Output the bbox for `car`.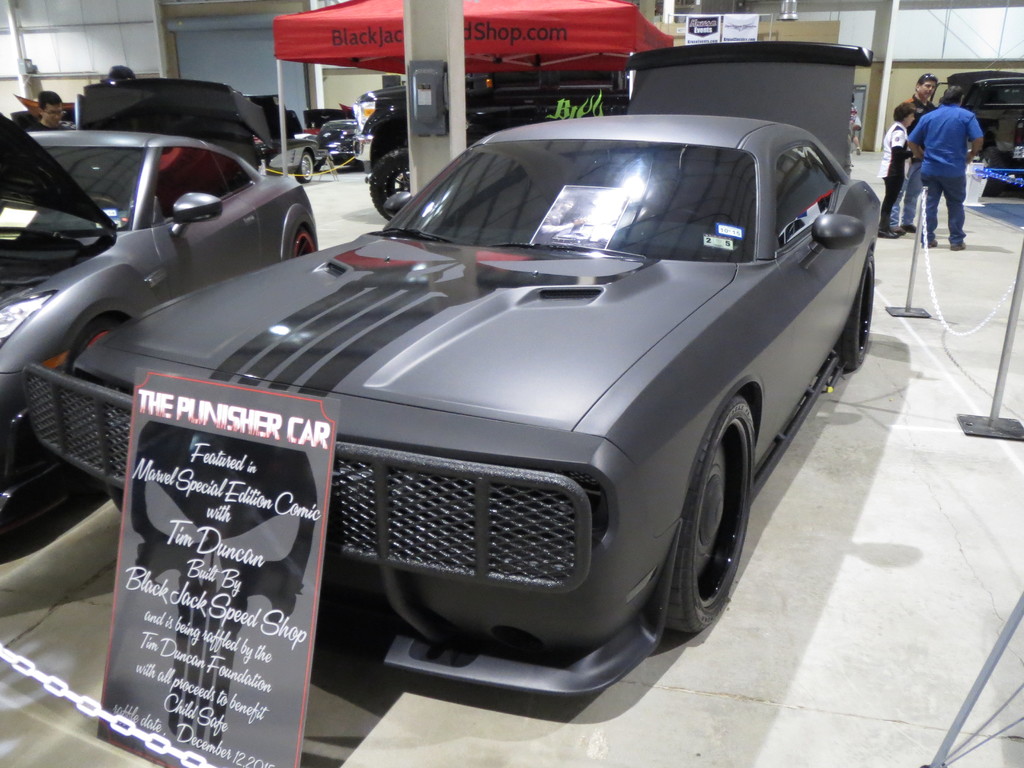
[x1=353, y1=73, x2=628, y2=223].
